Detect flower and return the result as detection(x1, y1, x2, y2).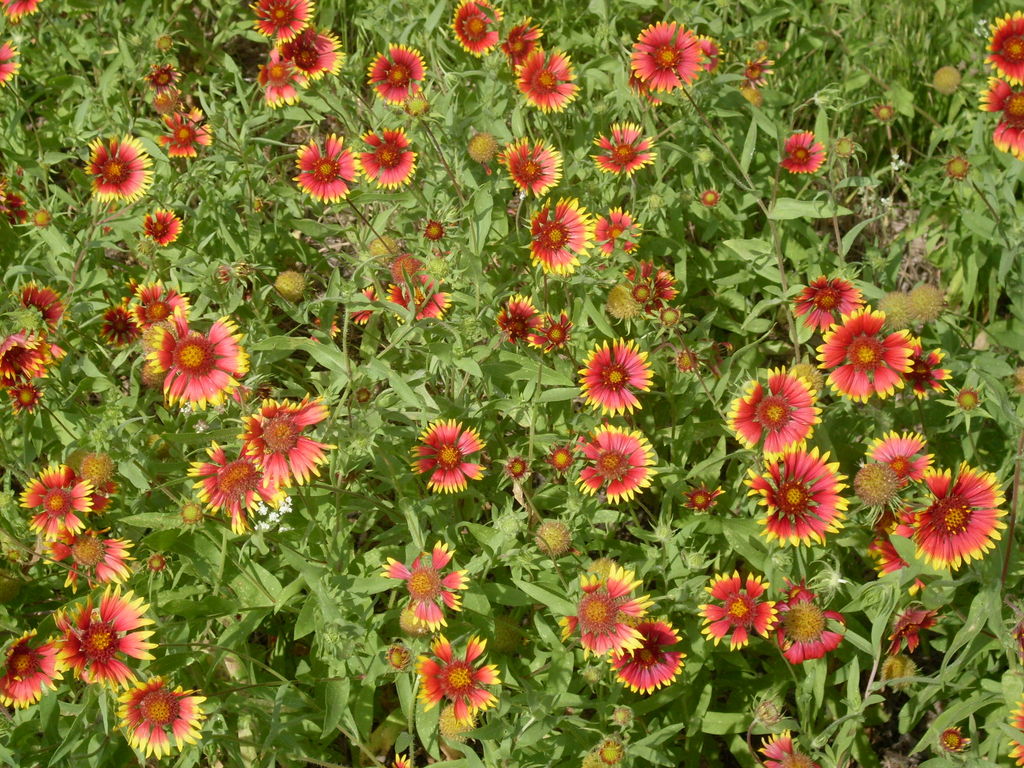
detection(36, 326, 63, 385).
